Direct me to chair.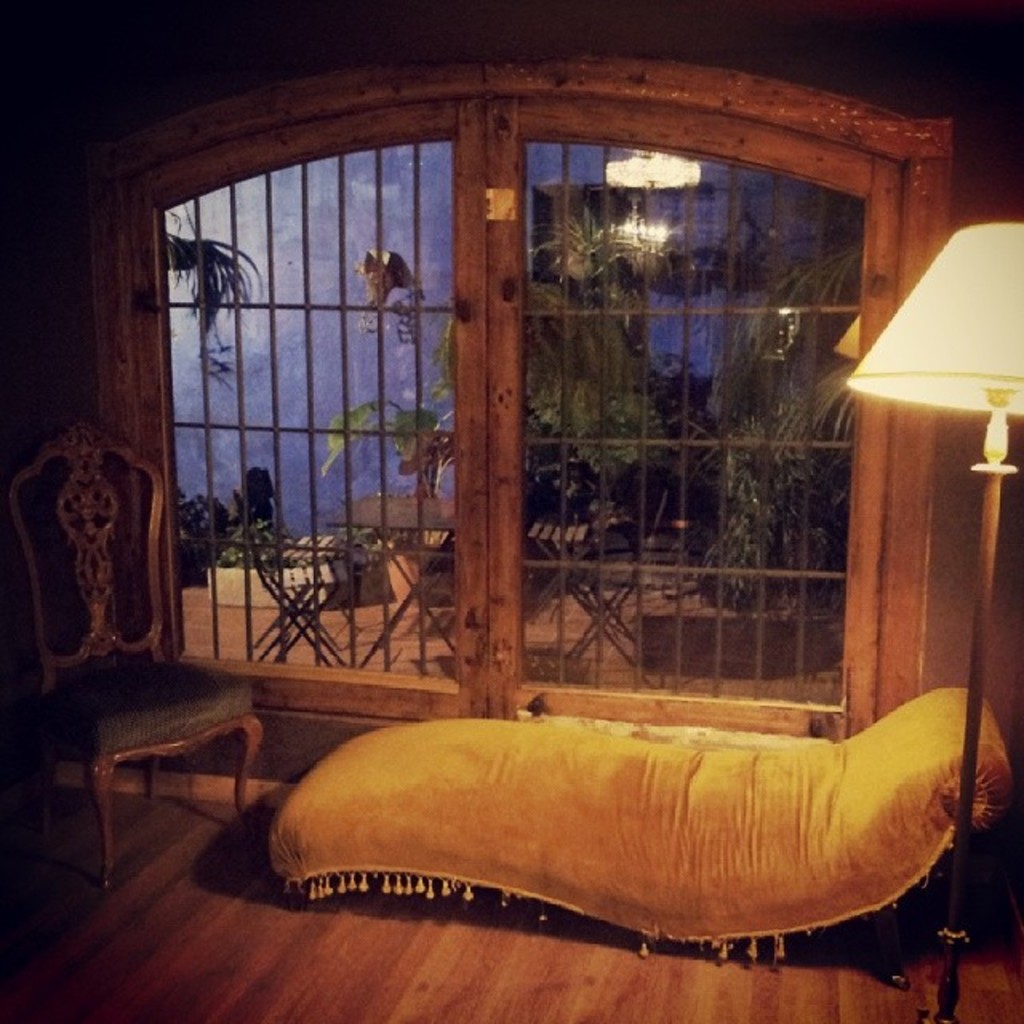
Direction: BBox(30, 445, 258, 896).
